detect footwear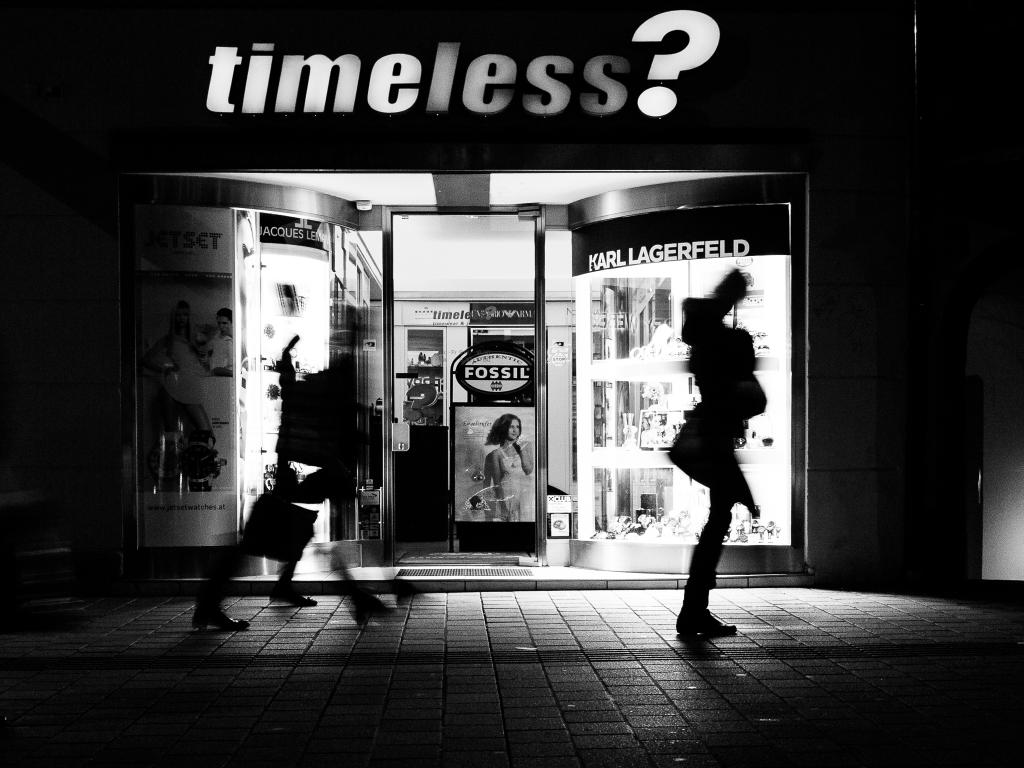
pyautogui.locateOnScreen(195, 610, 252, 632)
